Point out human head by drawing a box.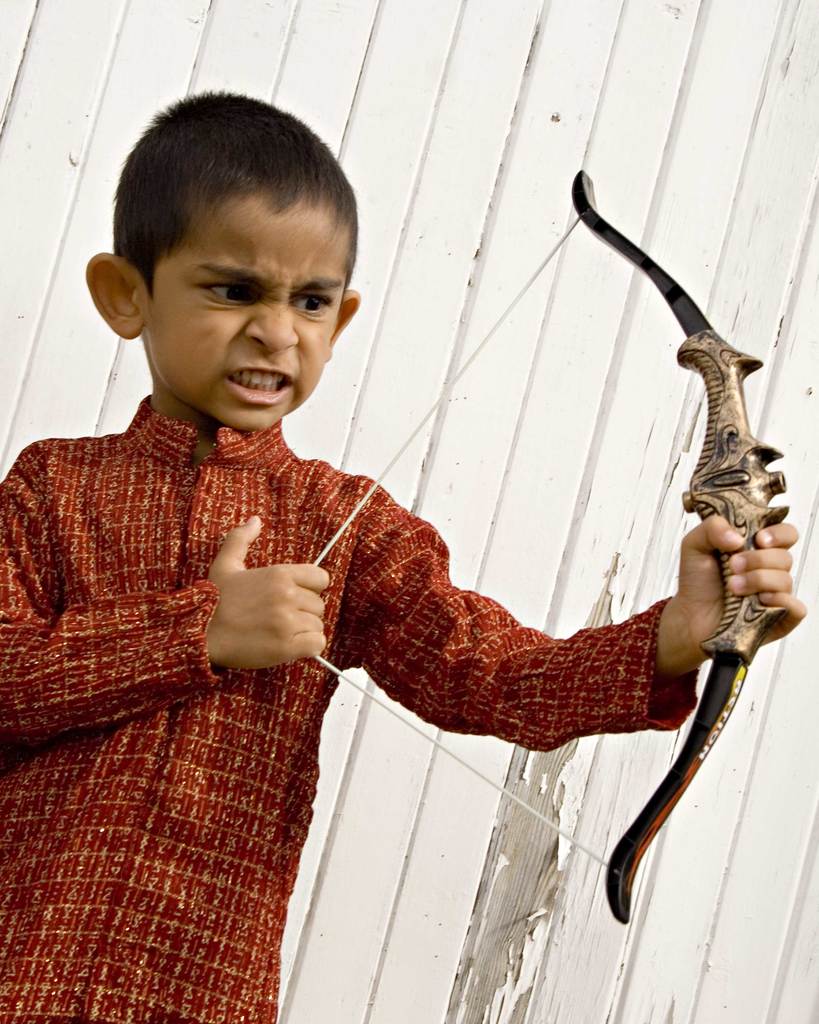
l=90, t=86, r=366, b=454.
